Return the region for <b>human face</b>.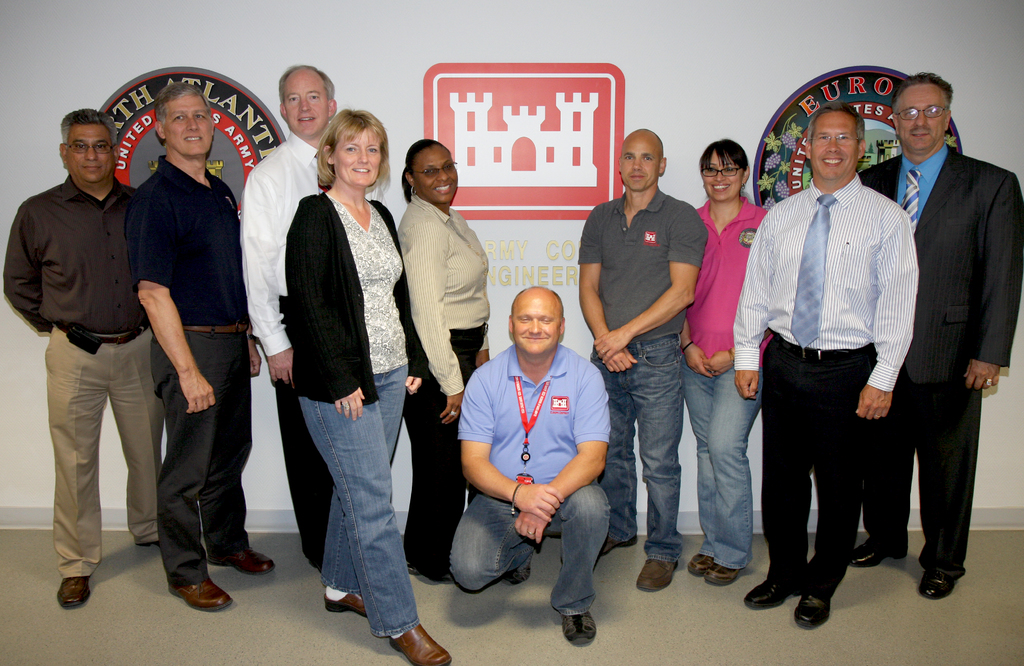
crop(513, 296, 561, 353).
